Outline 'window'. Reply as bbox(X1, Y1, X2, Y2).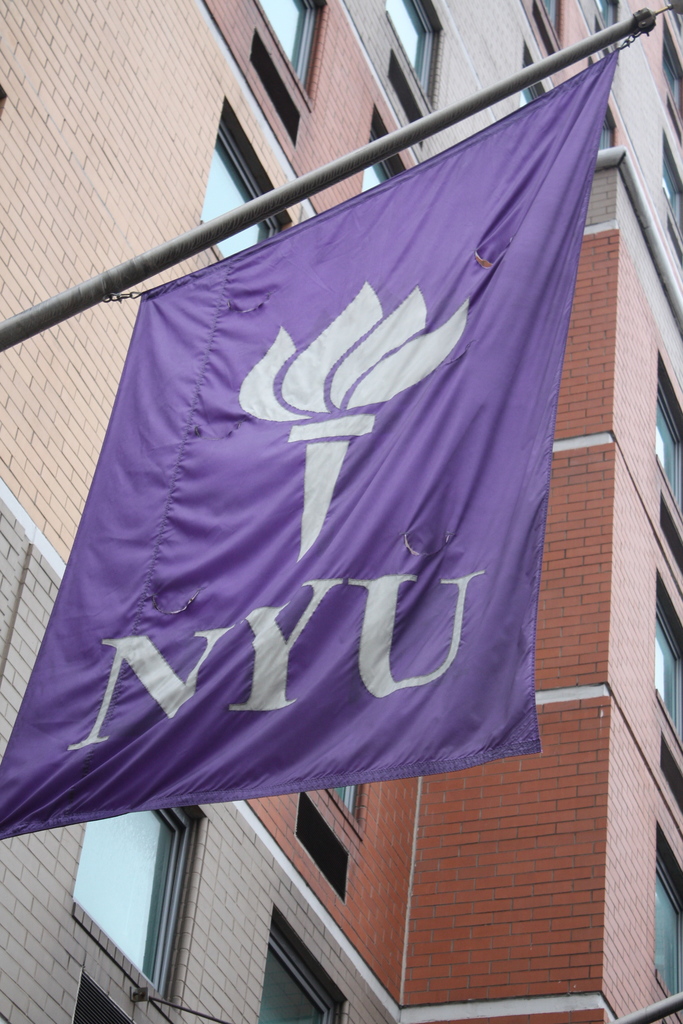
bbox(646, 824, 682, 1018).
